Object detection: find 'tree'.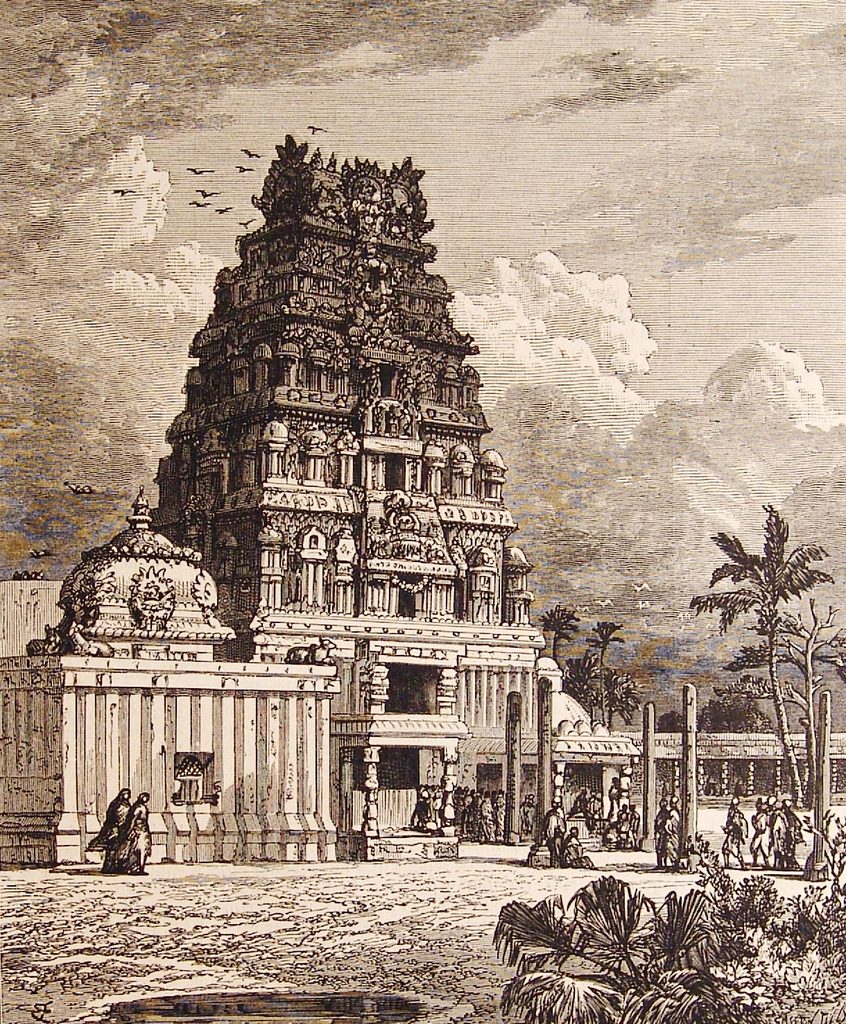
x1=757, y1=597, x2=845, y2=820.
